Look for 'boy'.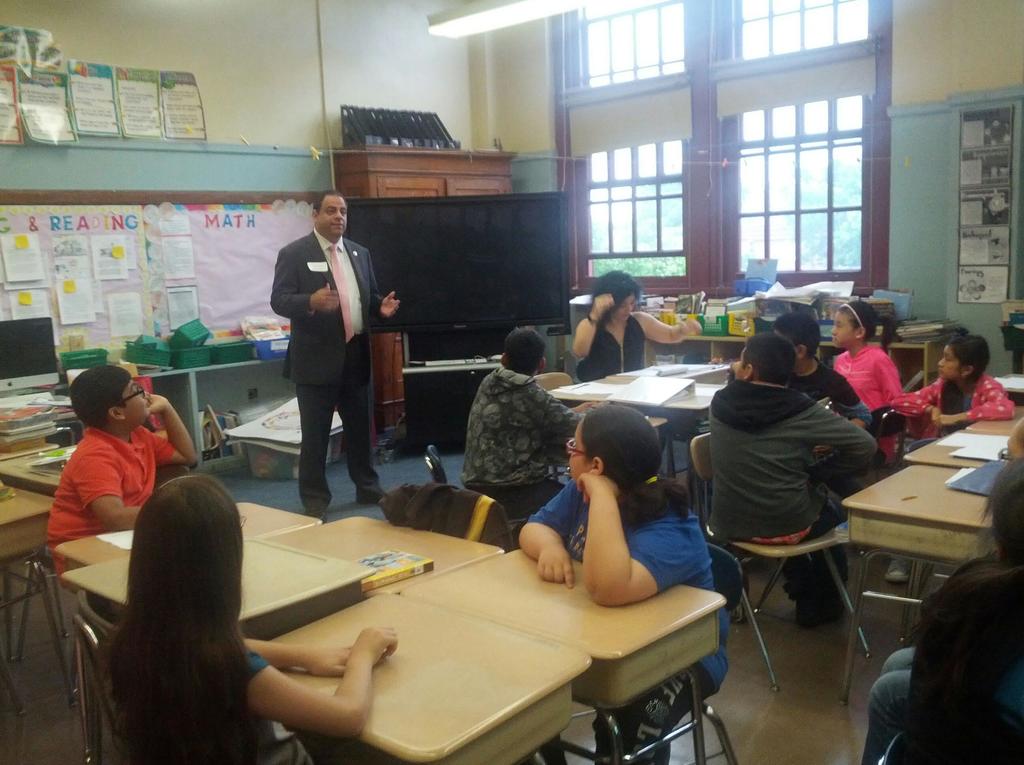
Found: region(707, 334, 883, 625).
